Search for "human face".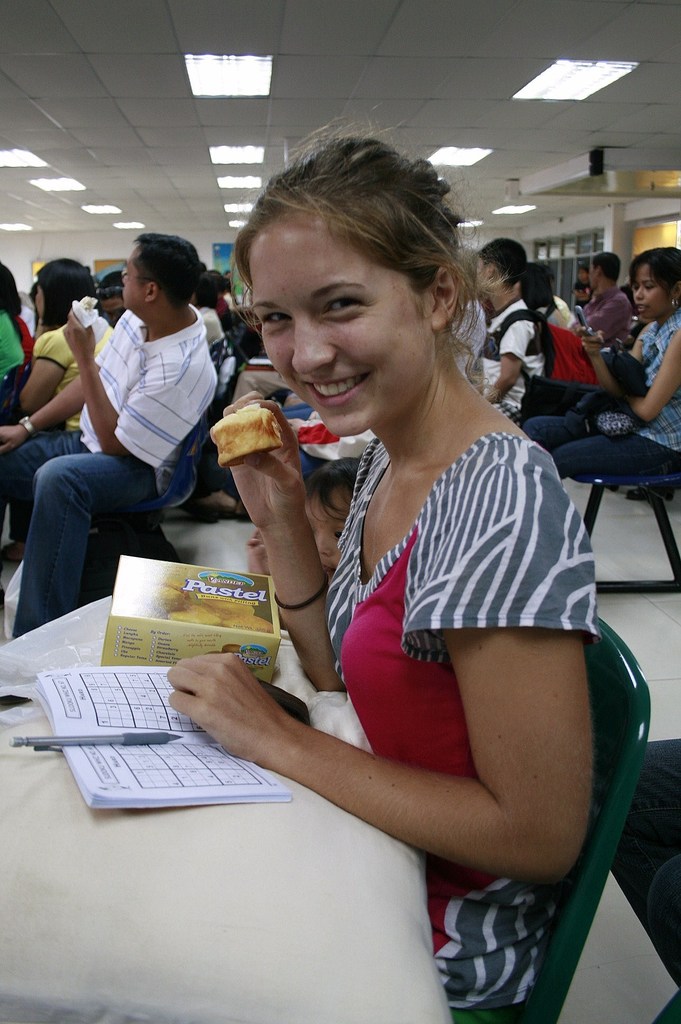
Found at 119:243:148:309.
